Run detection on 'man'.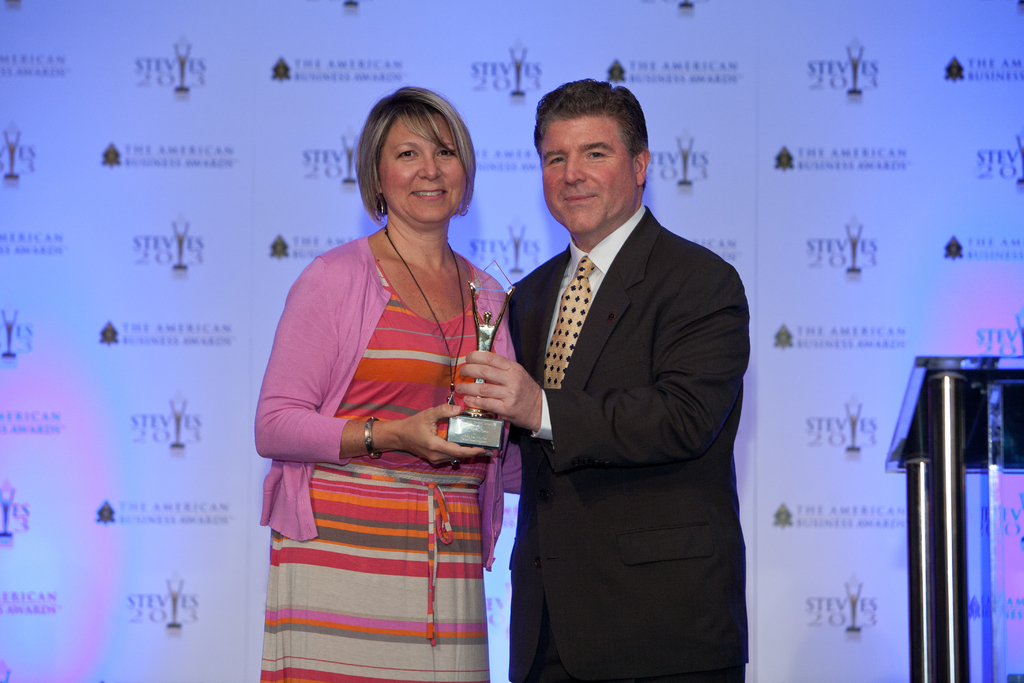
Result: bbox(480, 72, 758, 682).
